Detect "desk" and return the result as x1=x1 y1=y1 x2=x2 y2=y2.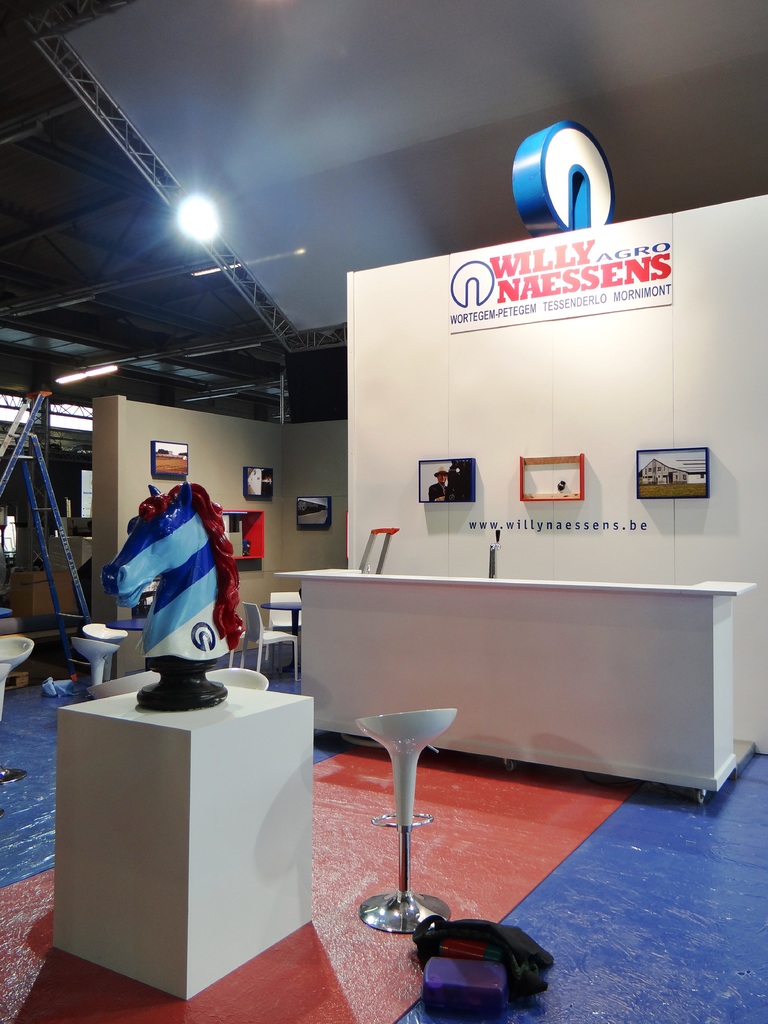
x1=298 y1=579 x2=733 y2=851.
